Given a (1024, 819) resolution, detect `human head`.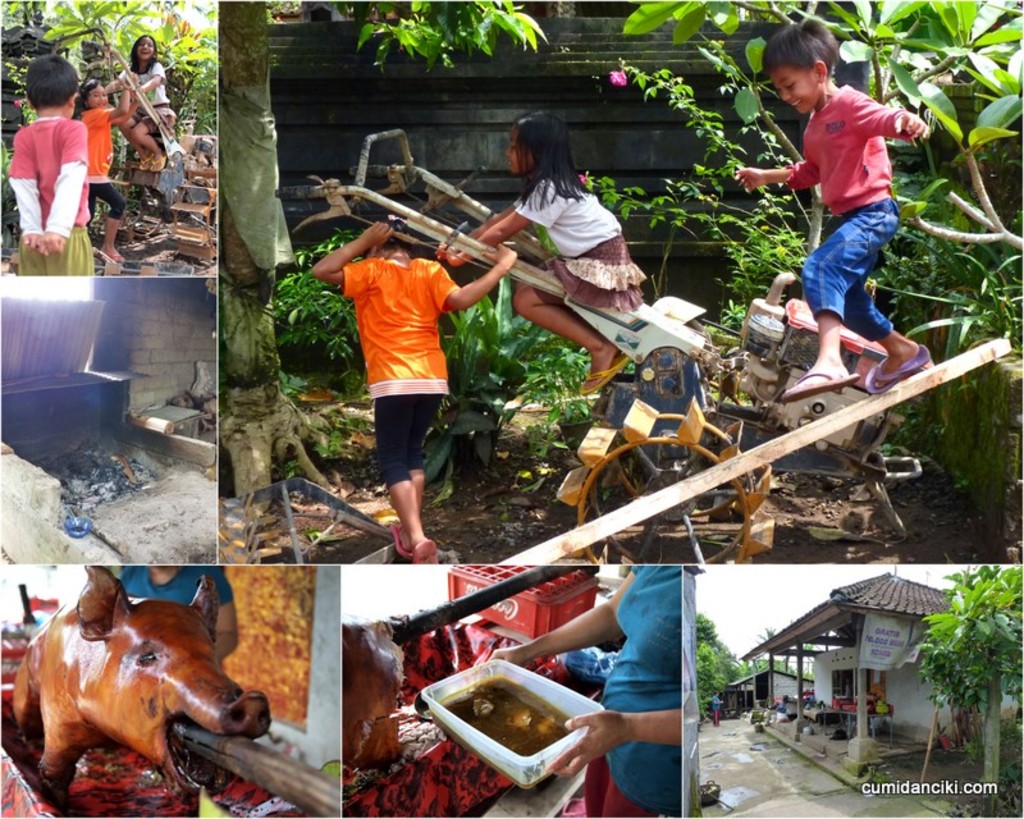
<bbox>768, 26, 861, 110</bbox>.
